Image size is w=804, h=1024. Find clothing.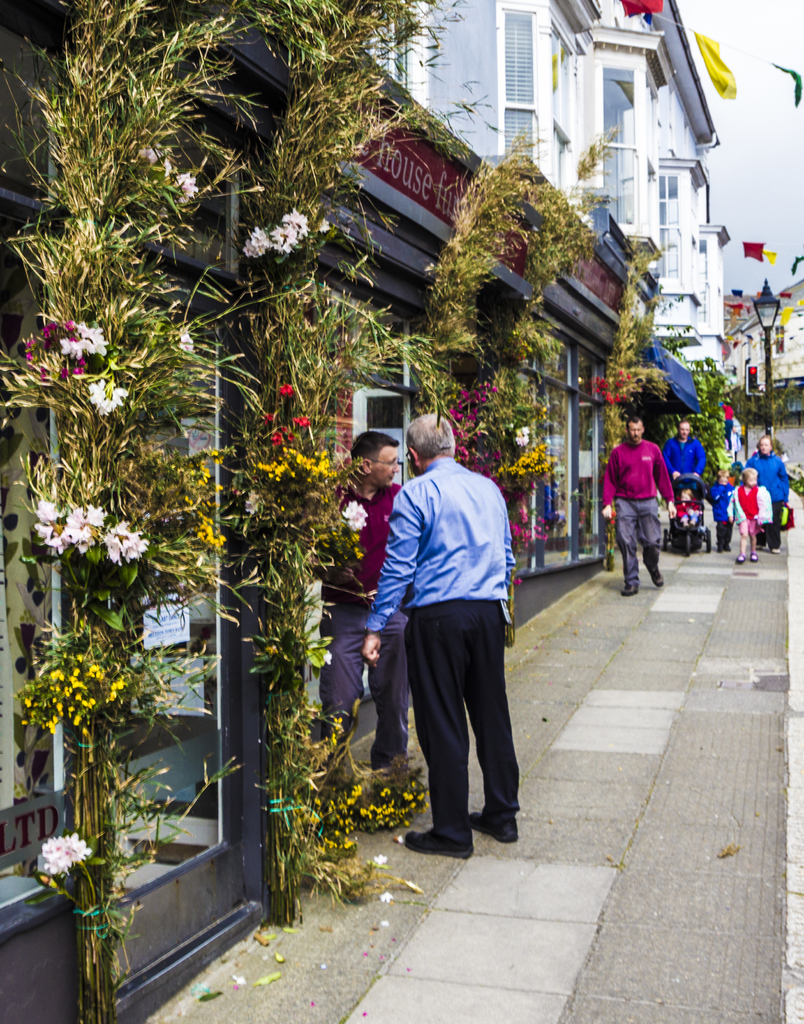
crop(679, 497, 691, 519).
